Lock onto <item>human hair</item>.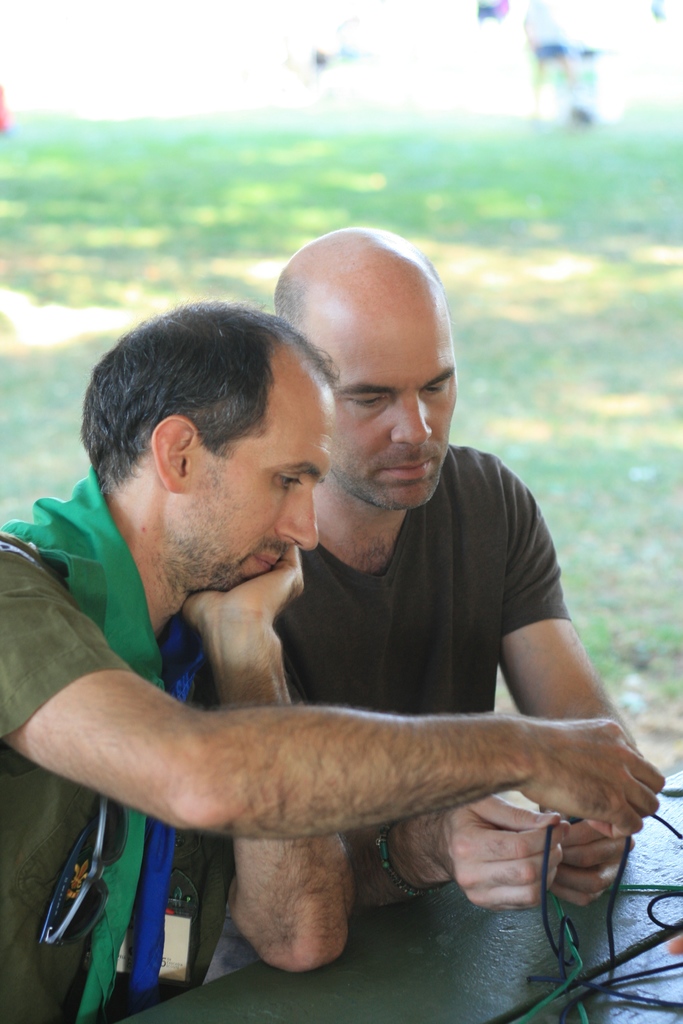
Locked: rect(75, 292, 343, 500).
